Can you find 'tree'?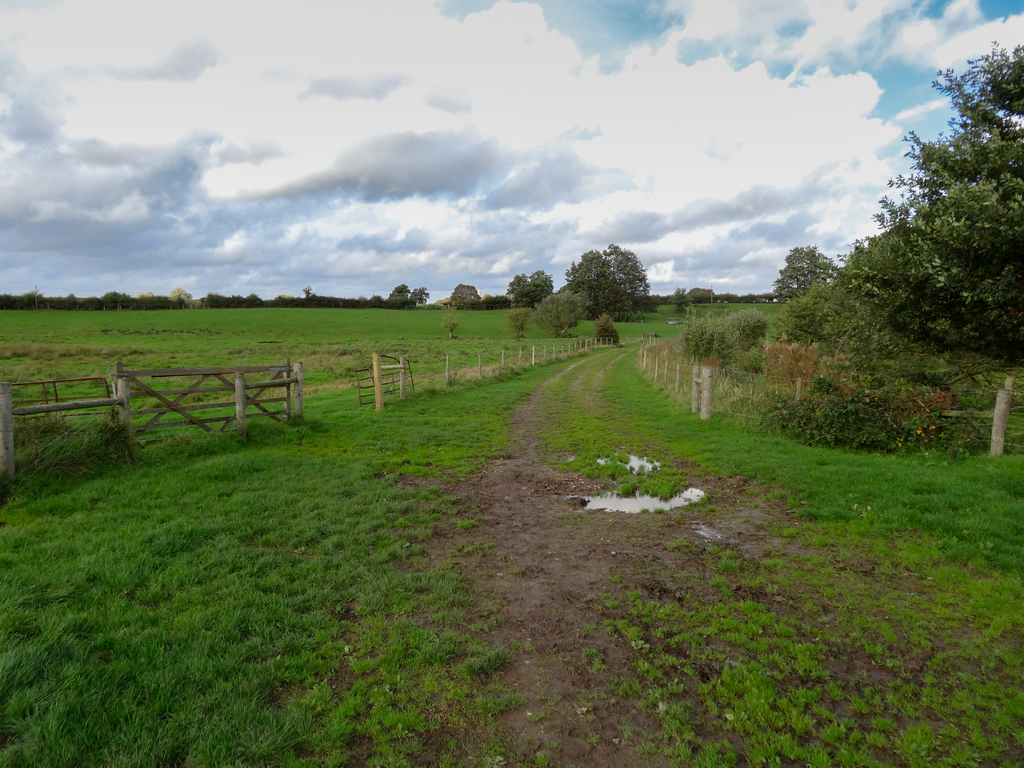
Yes, bounding box: (687,280,710,300).
